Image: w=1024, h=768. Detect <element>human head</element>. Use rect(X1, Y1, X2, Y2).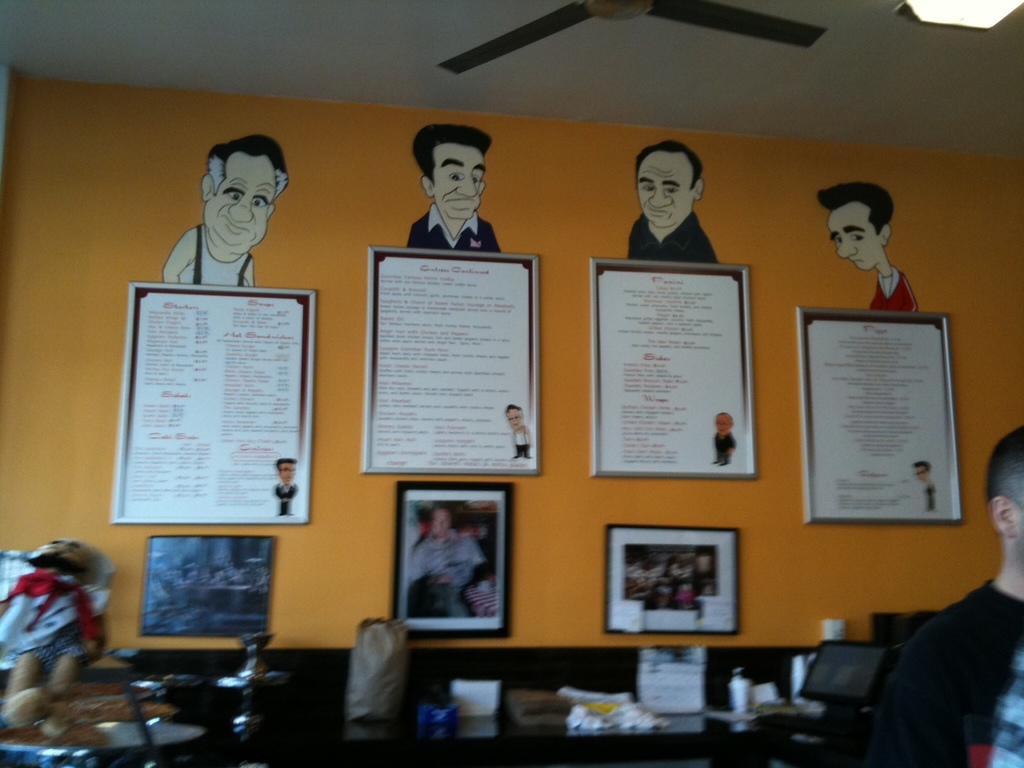
rect(197, 130, 291, 260).
